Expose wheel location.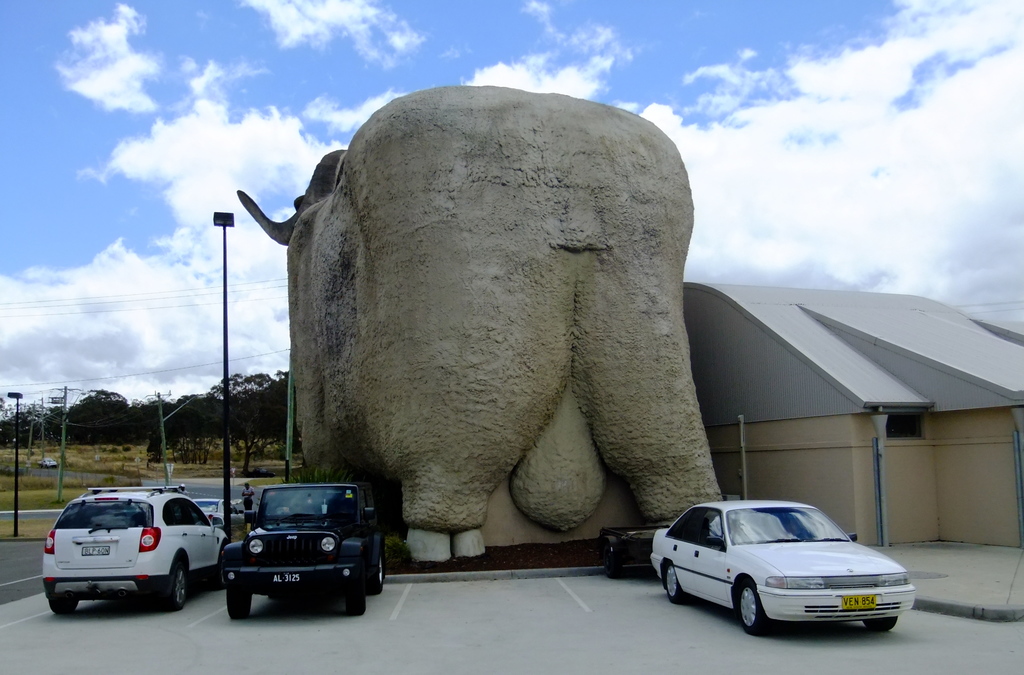
Exposed at Rect(132, 581, 149, 593).
